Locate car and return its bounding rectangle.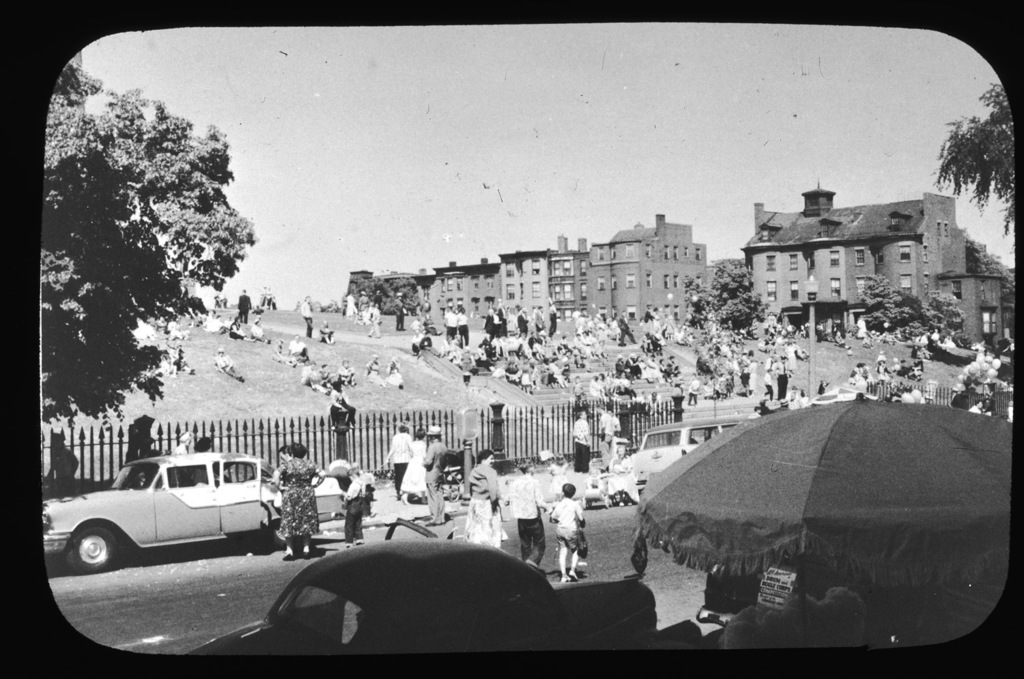
<bbox>60, 452, 300, 574</bbox>.
